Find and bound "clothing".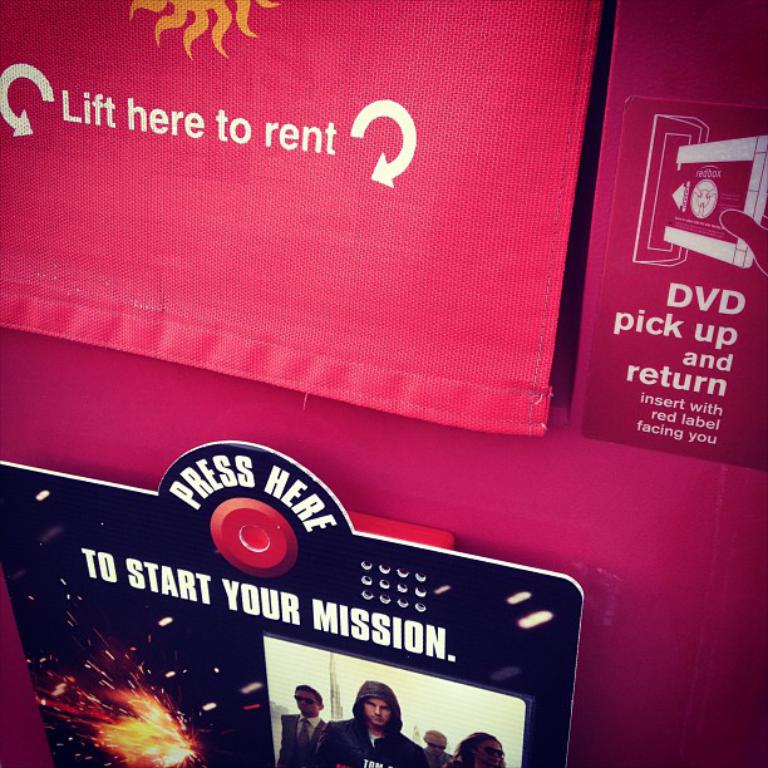
Bound: region(314, 684, 428, 767).
